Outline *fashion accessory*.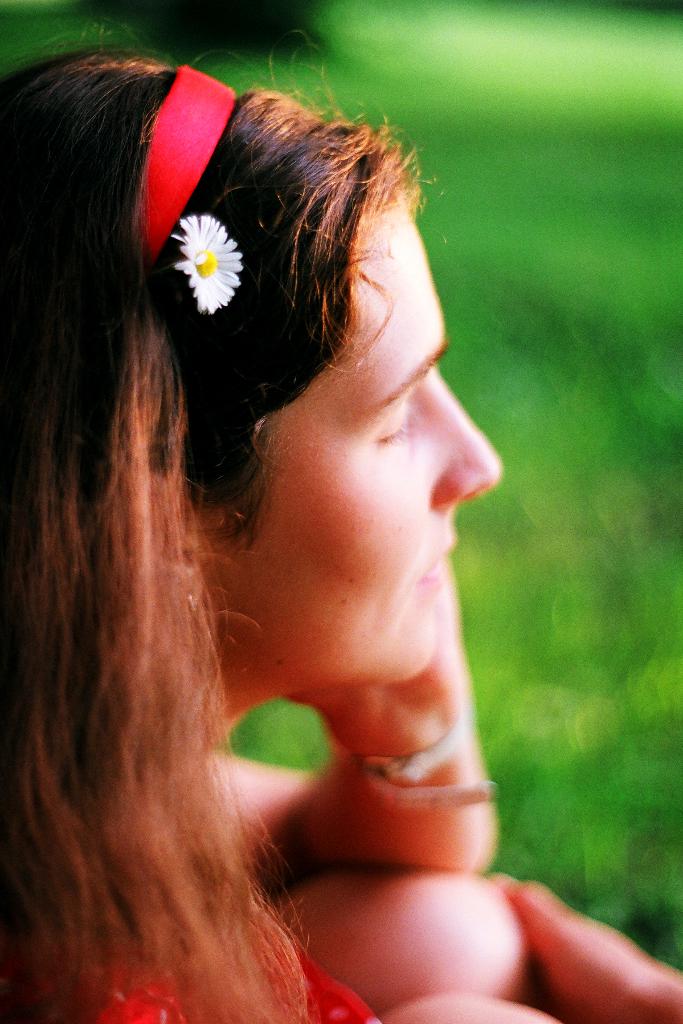
Outline: 135,64,238,260.
